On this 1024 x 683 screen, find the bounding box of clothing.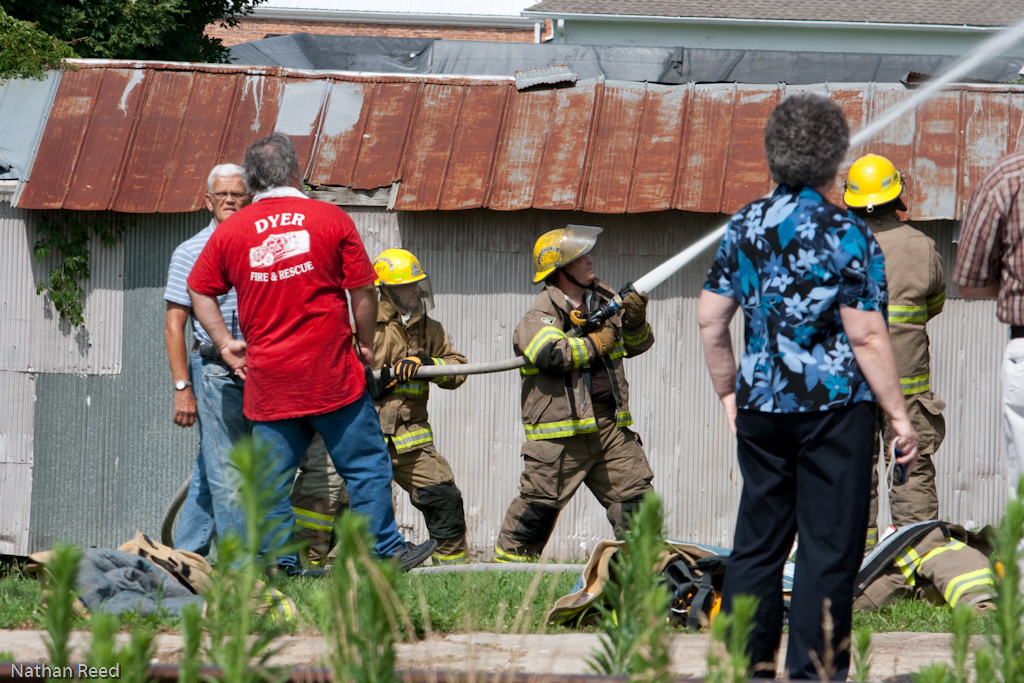
Bounding box: Rect(184, 178, 405, 577).
